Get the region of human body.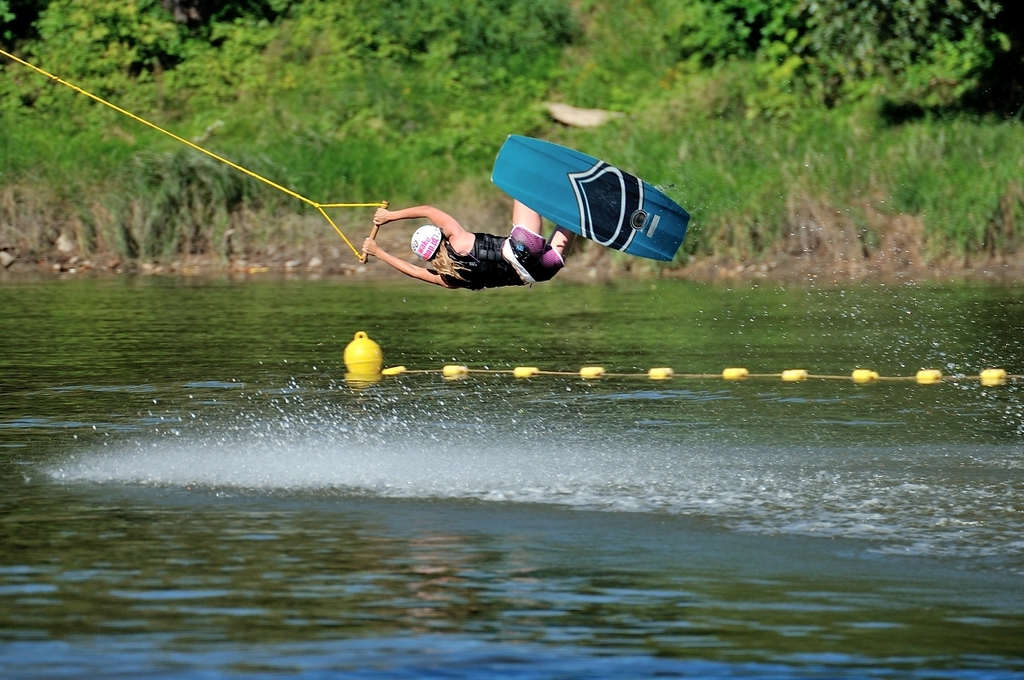
x1=359 y1=186 x2=566 y2=299.
